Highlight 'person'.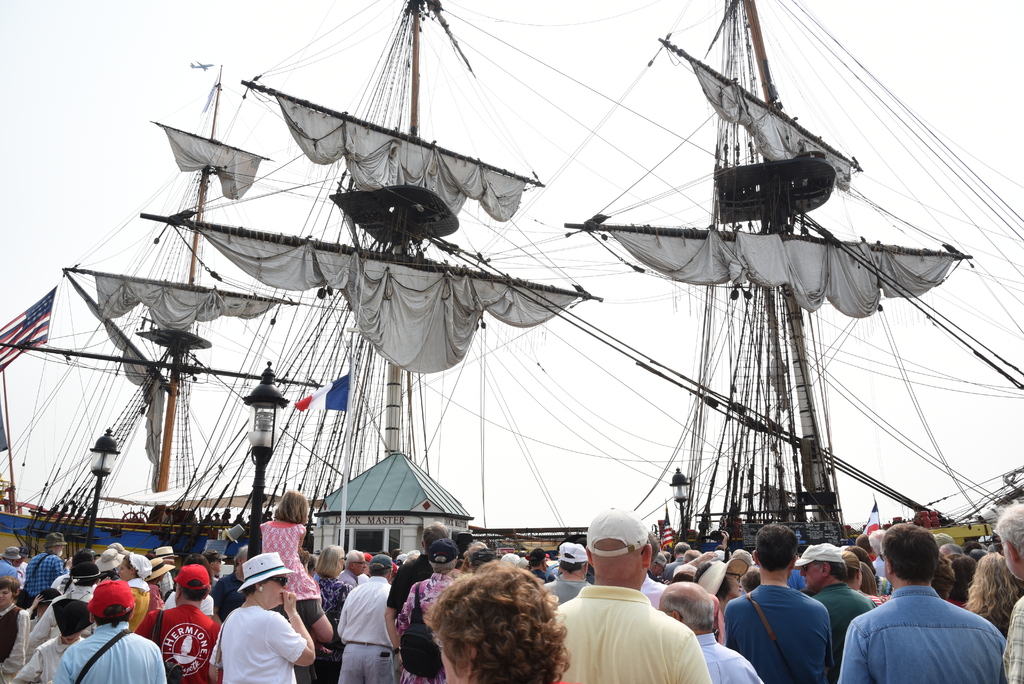
Highlighted region: select_region(827, 542, 991, 683).
